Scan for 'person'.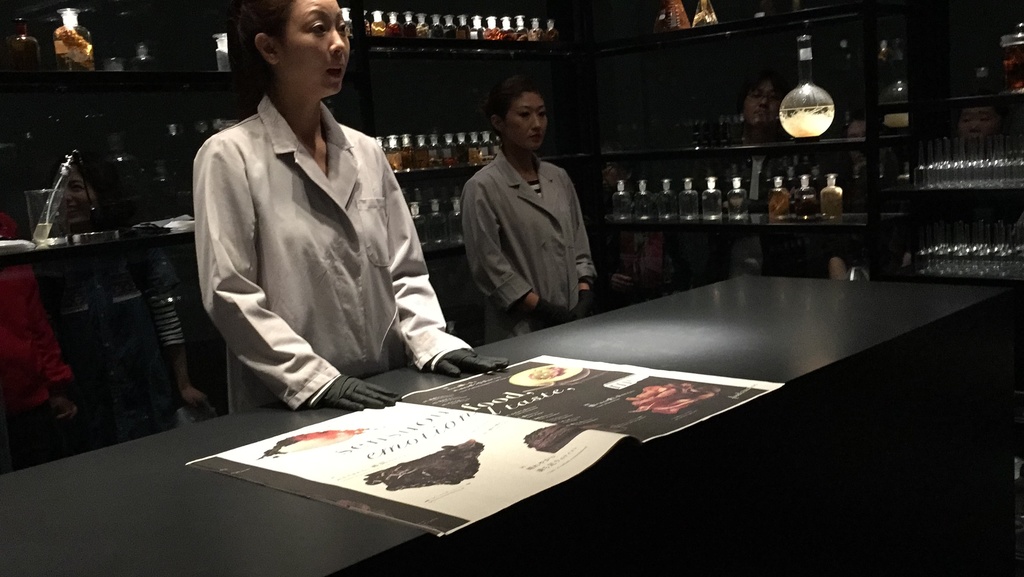
Scan result: (182, 0, 515, 410).
